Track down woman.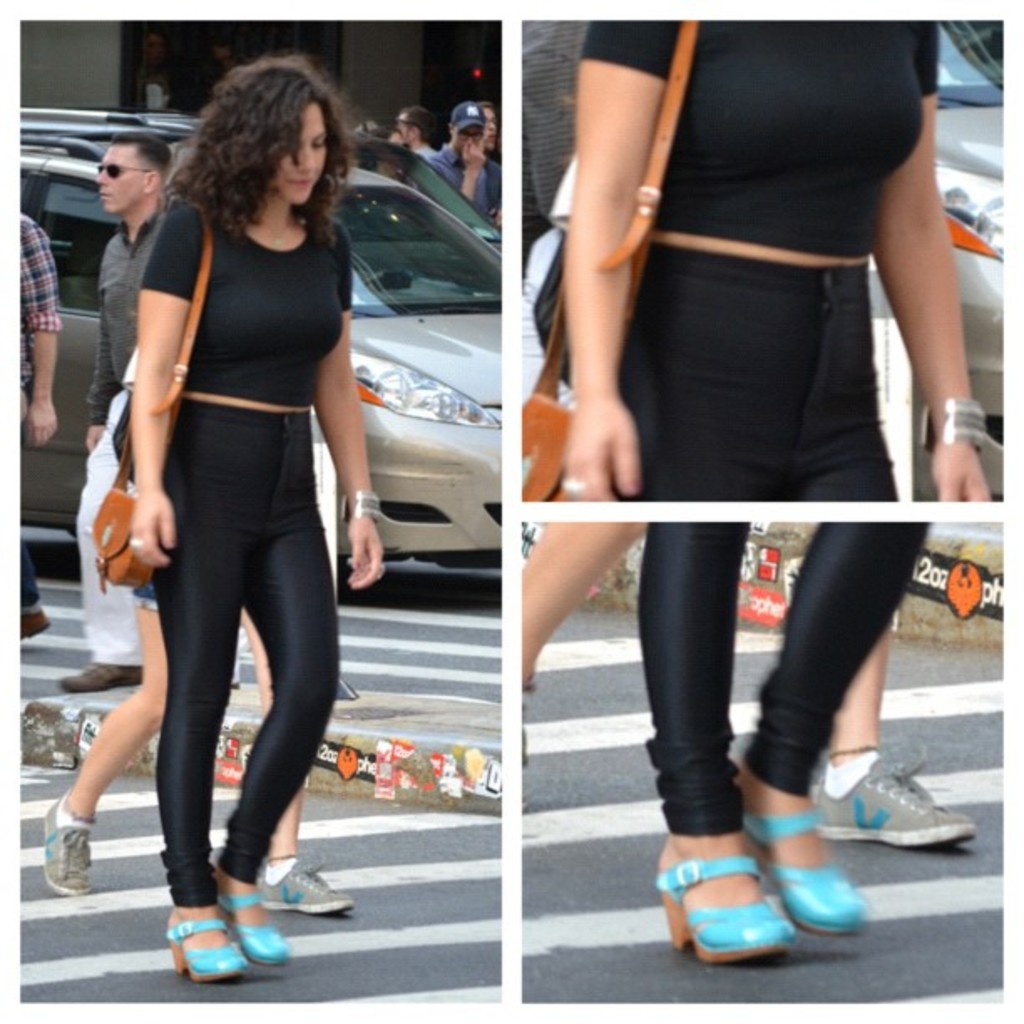
Tracked to <bbox>634, 520, 927, 967</bbox>.
